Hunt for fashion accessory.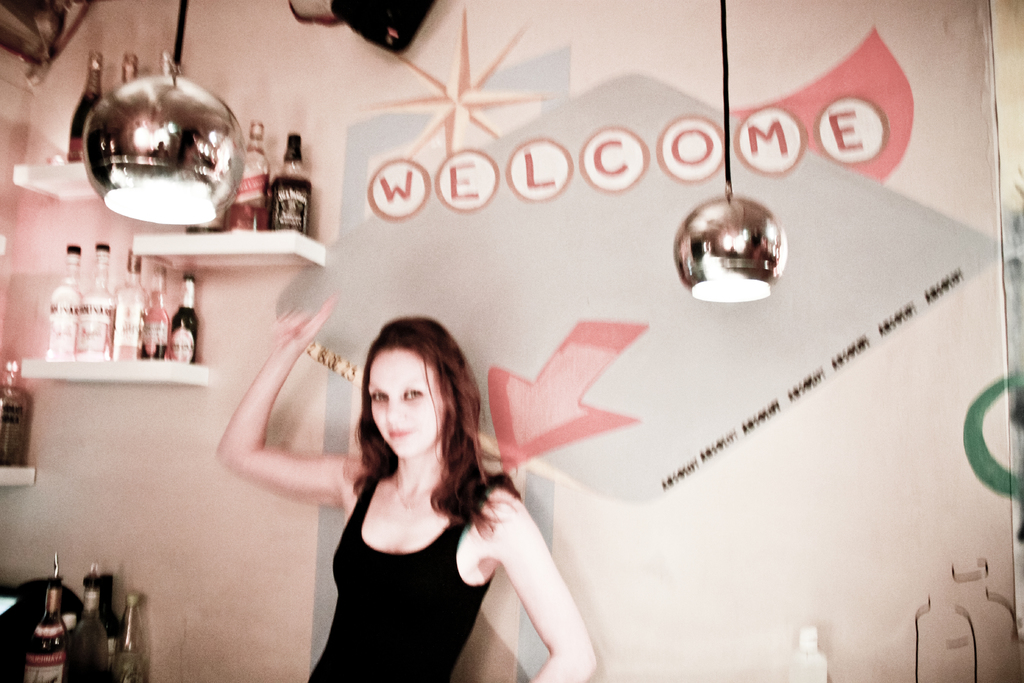
Hunted down at BBox(393, 476, 435, 511).
